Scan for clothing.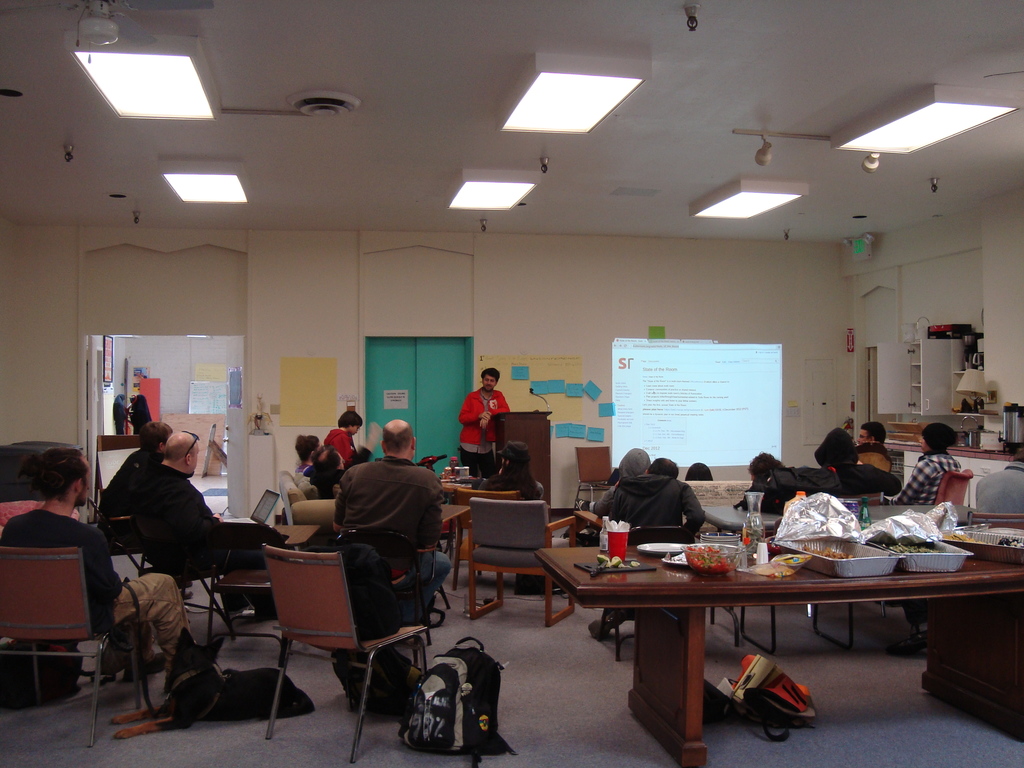
Scan result: bbox=(488, 470, 540, 502).
